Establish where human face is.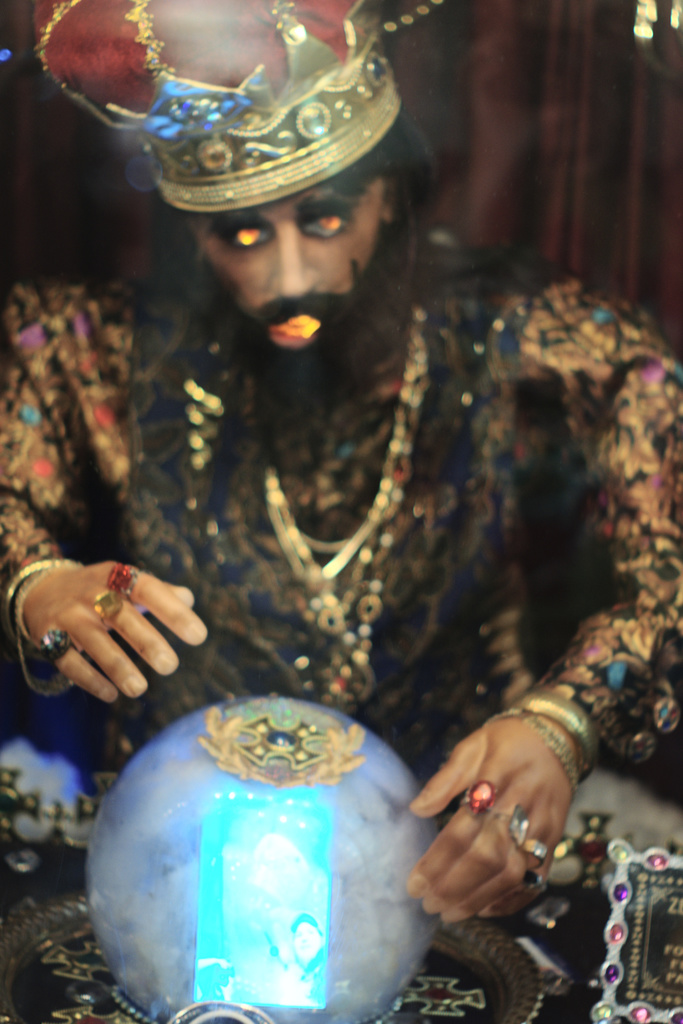
Established at bbox=[187, 181, 386, 371].
